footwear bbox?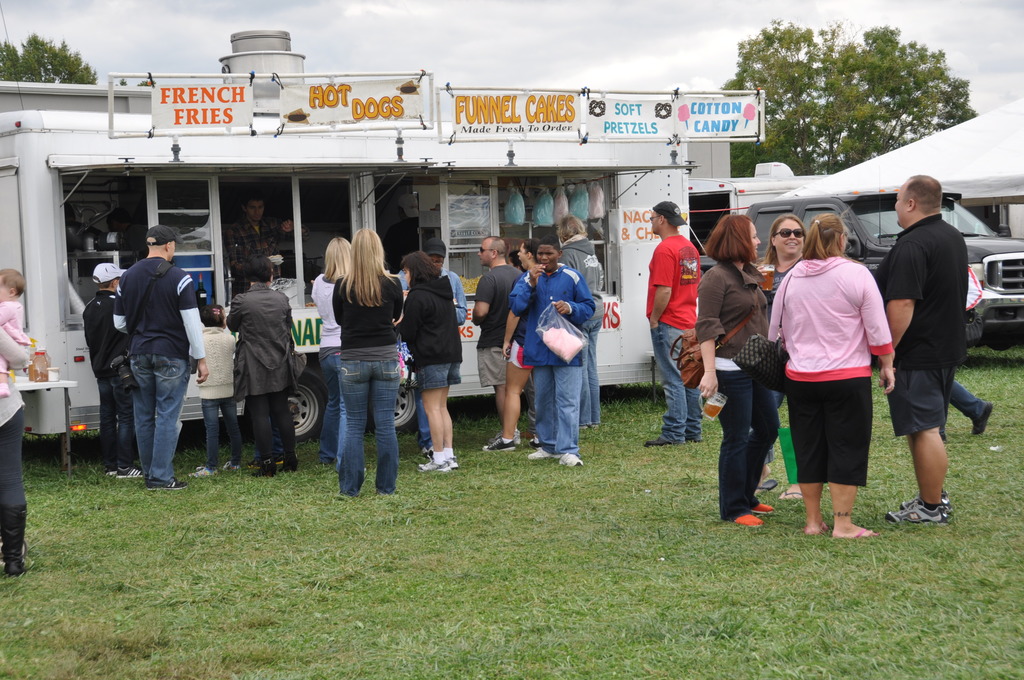
l=105, t=463, r=119, b=474
